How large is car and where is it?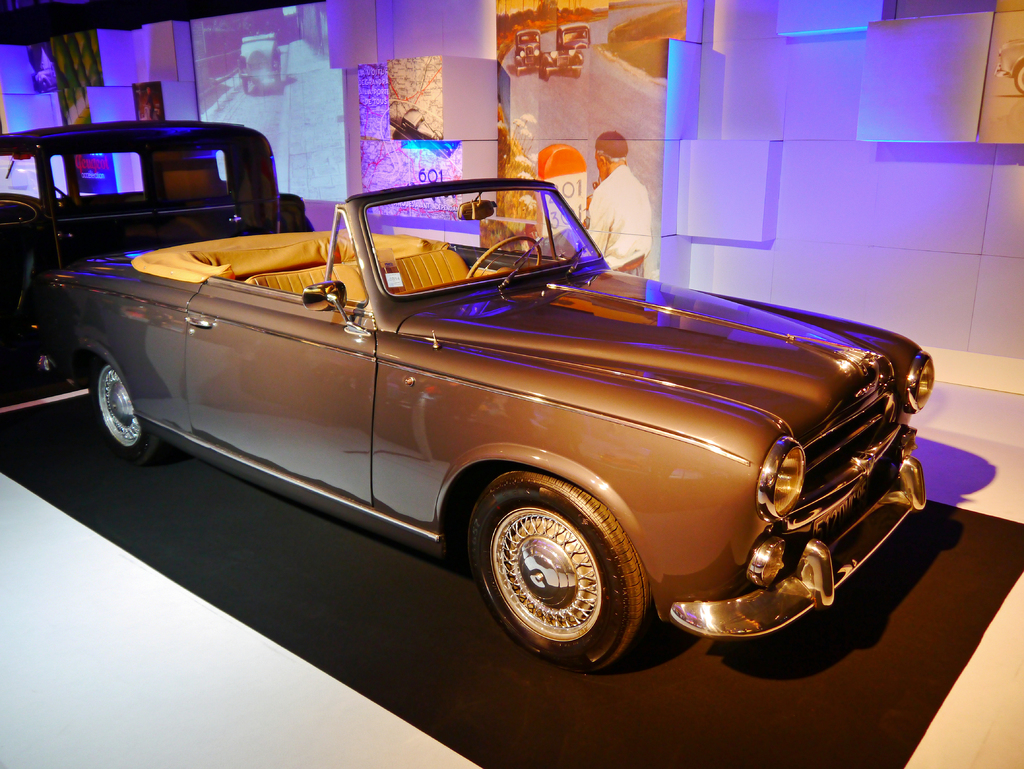
Bounding box: <region>0, 113, 317, 376</region>.
